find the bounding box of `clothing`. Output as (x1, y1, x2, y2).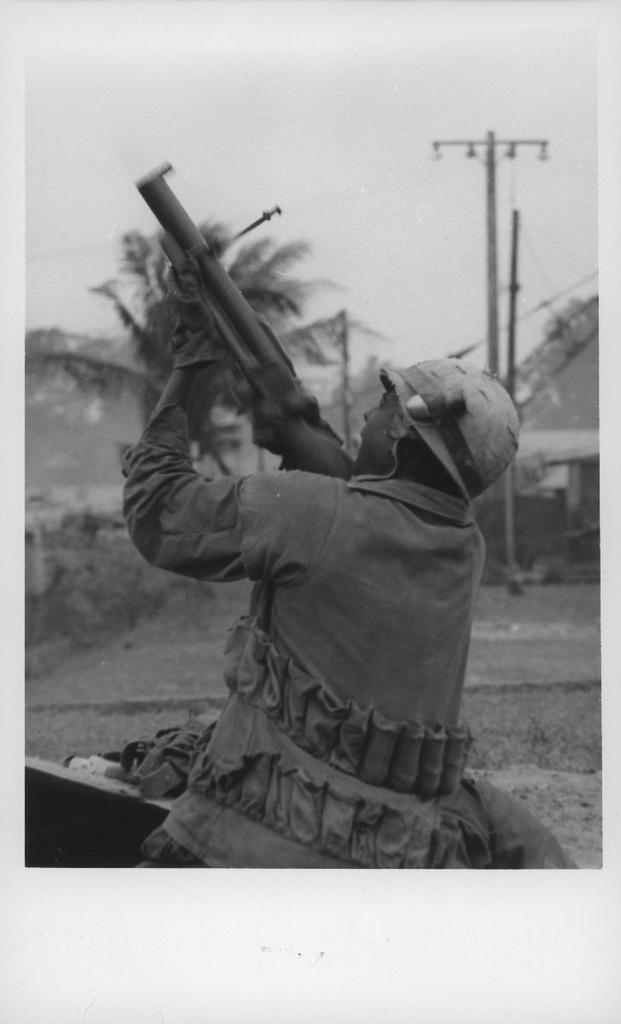
(120, 355, 519, 825).
